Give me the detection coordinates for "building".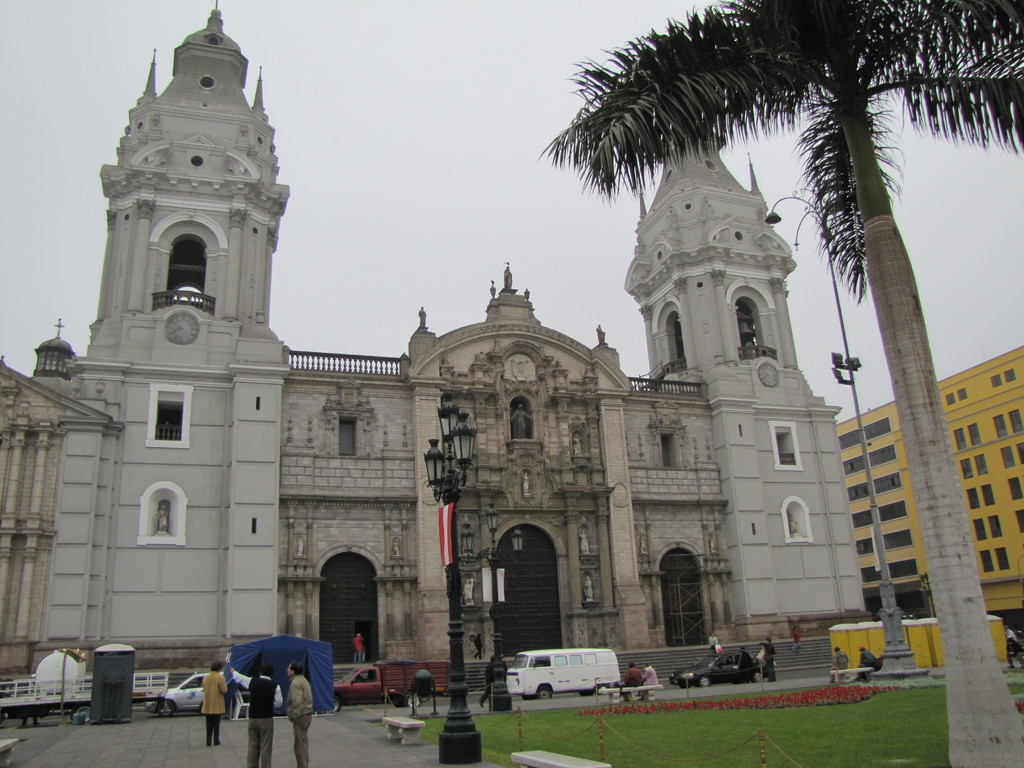
(x1=0, y1=0, x2=884, y2=712).
